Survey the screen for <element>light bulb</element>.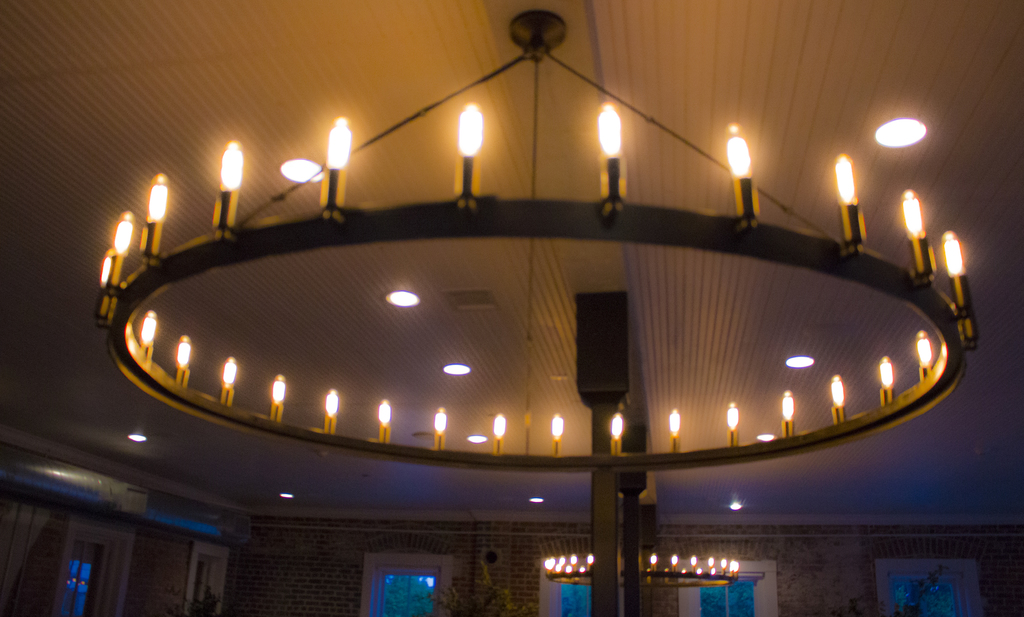
Survey found: locate(271, 375, 285, 404).
